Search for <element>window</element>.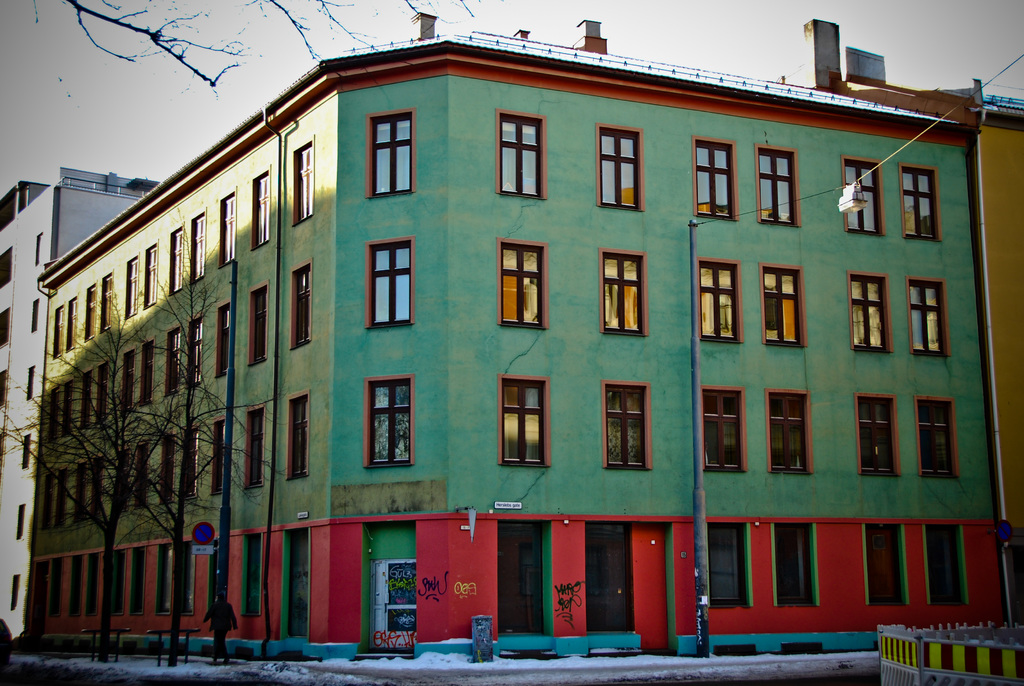
Found at [left=252, top=169, right=270, bottom=249].
